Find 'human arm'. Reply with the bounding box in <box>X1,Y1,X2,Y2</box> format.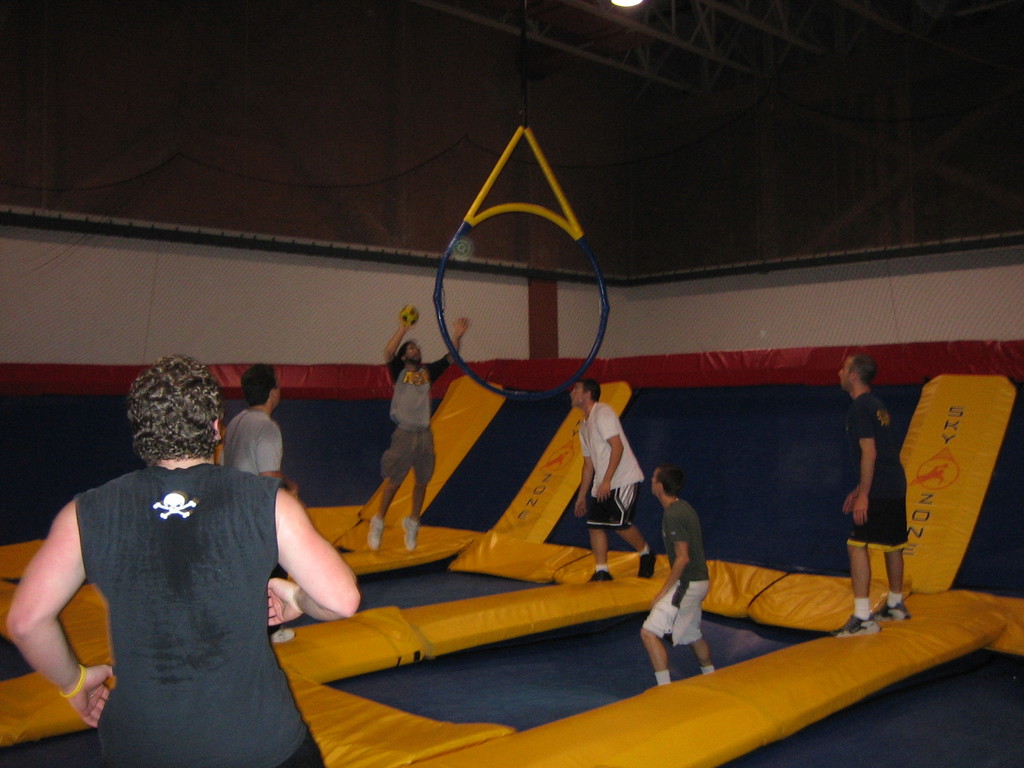
<box>572,435,596,522</box>.
